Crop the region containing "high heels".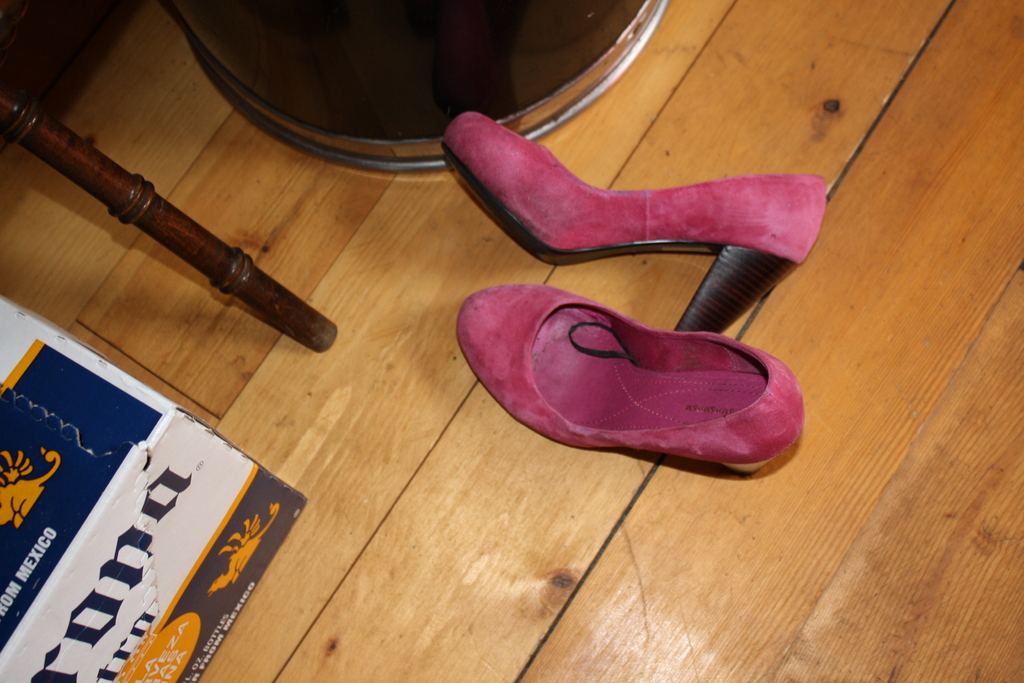
Crop region: bbox=[452, 284, 805, 477].
